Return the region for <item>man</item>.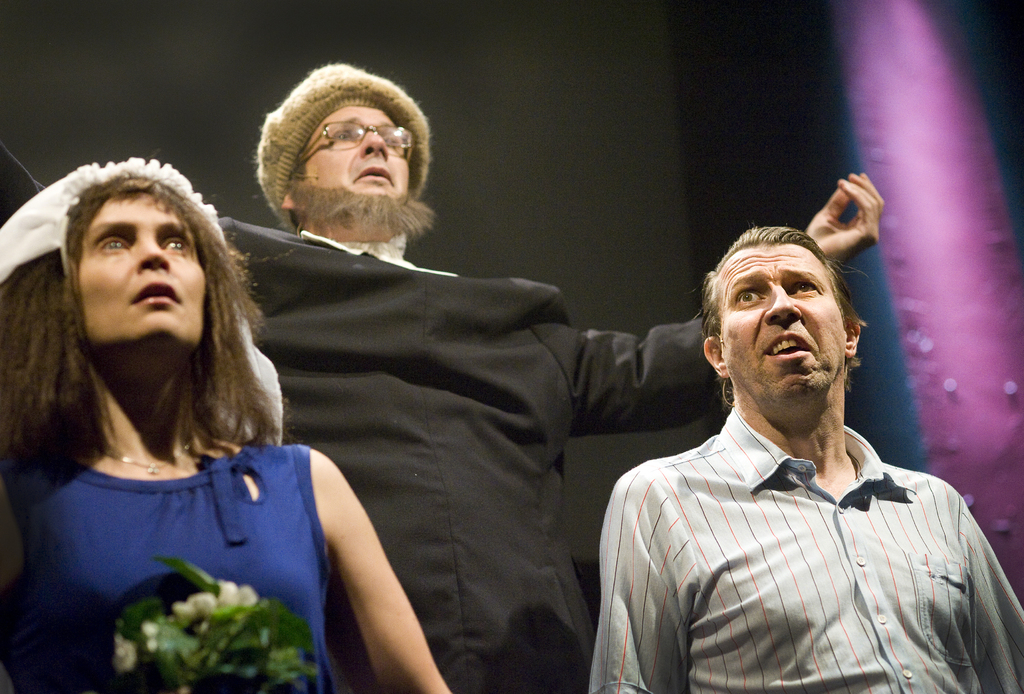
crop(215, 58, 881, 693).
